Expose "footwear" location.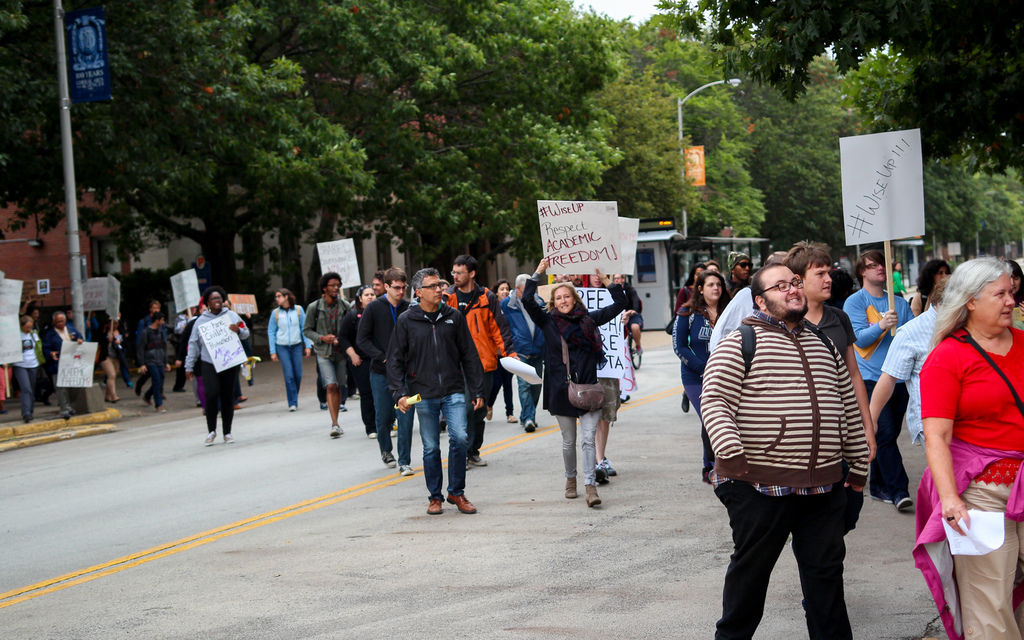
Exposed at {"left": 681, "top": 391, "right": 693, "bottom": 415}.
